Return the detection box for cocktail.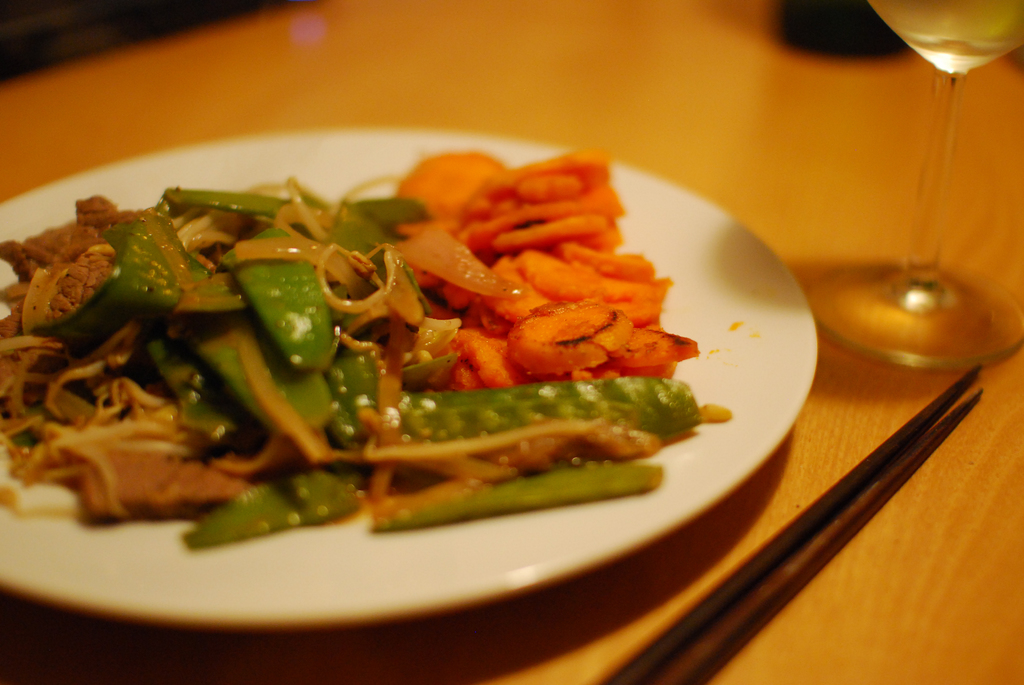
detection(808, 0, 1023, 365).
